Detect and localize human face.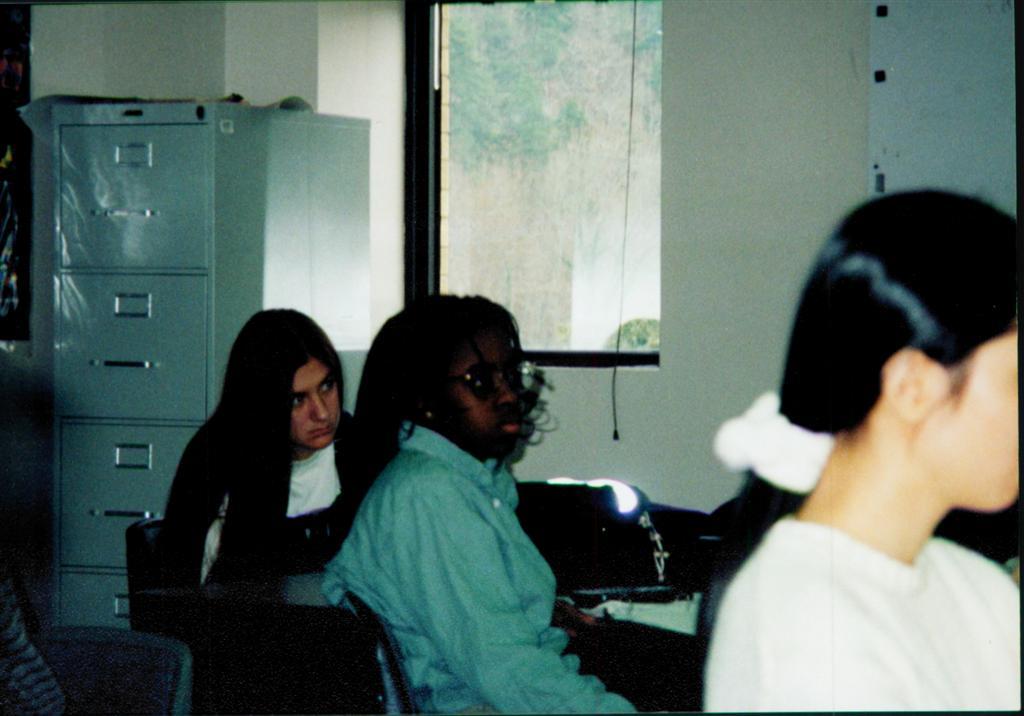
Localized at box=[292, 361, 338, 450].
